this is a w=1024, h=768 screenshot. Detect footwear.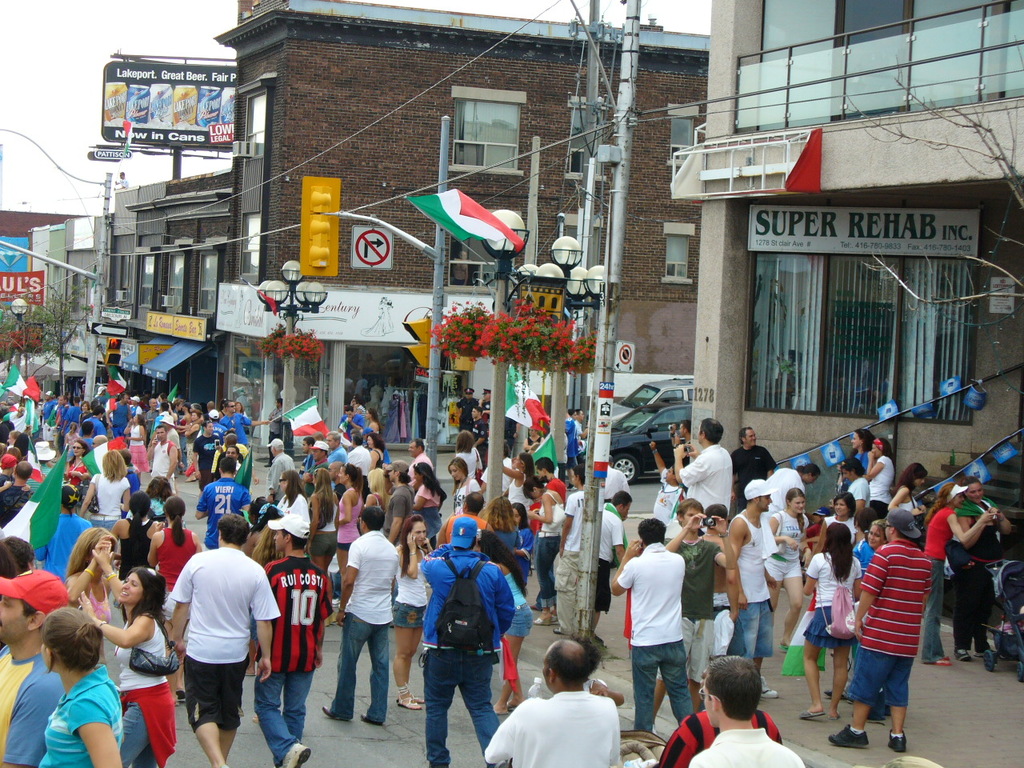
[x1=286, y1=742, x2=314, y2=767].
